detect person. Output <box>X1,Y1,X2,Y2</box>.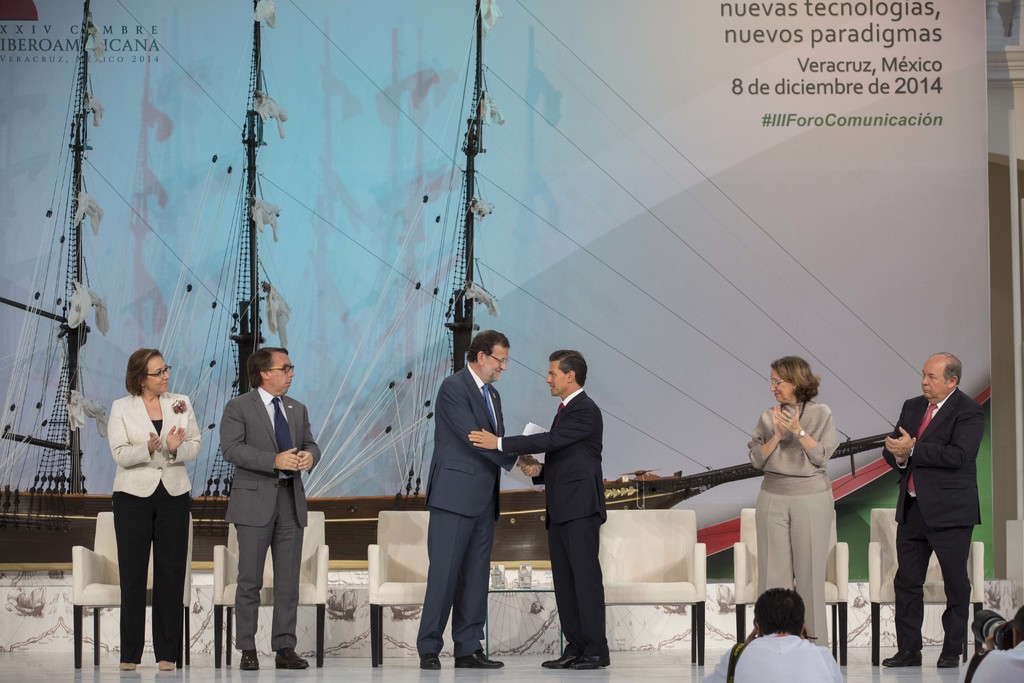
<box>745,355,841,650</box>.
